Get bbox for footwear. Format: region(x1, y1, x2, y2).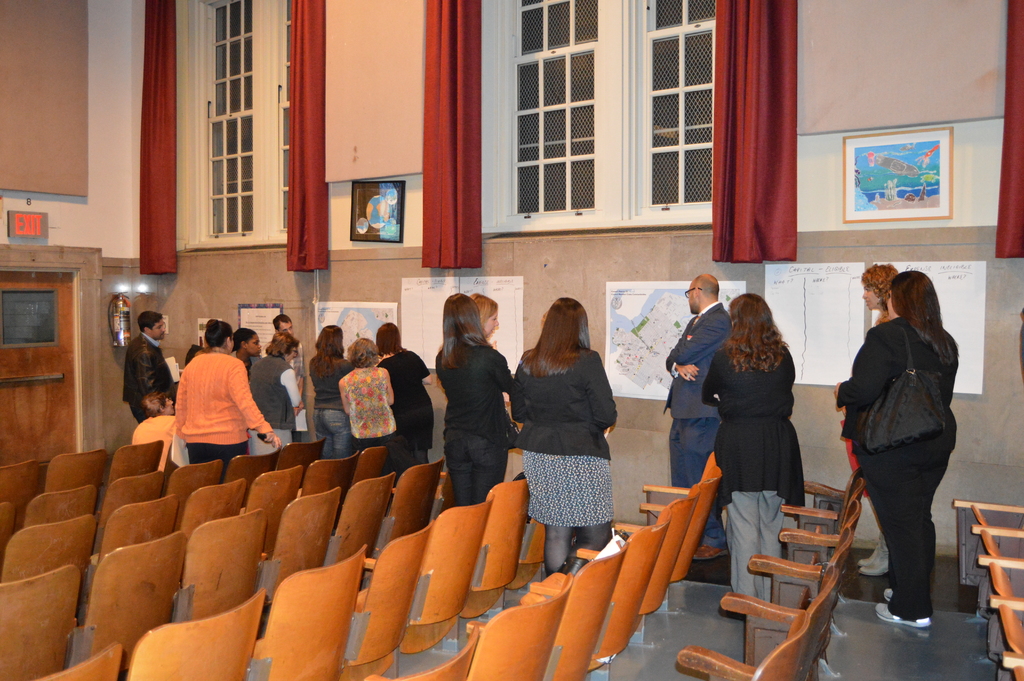
region(870, 602, 937, 630).
